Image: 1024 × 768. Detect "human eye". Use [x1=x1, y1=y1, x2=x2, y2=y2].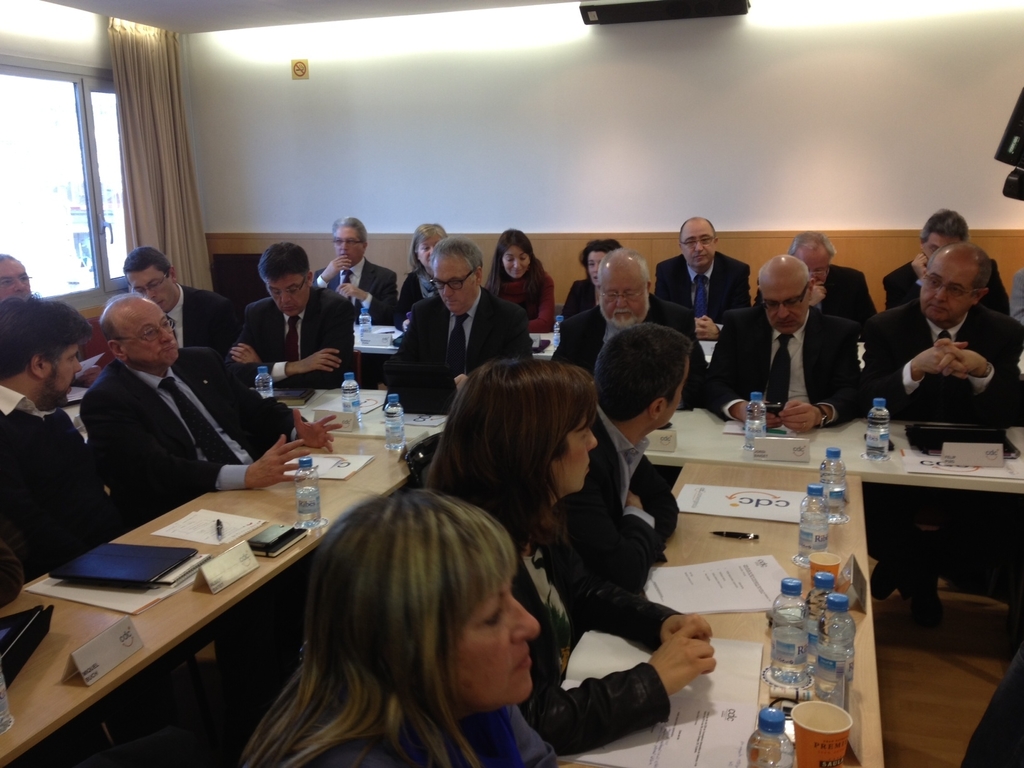
[x1=435, y1=281, x2=443, y2=288].
